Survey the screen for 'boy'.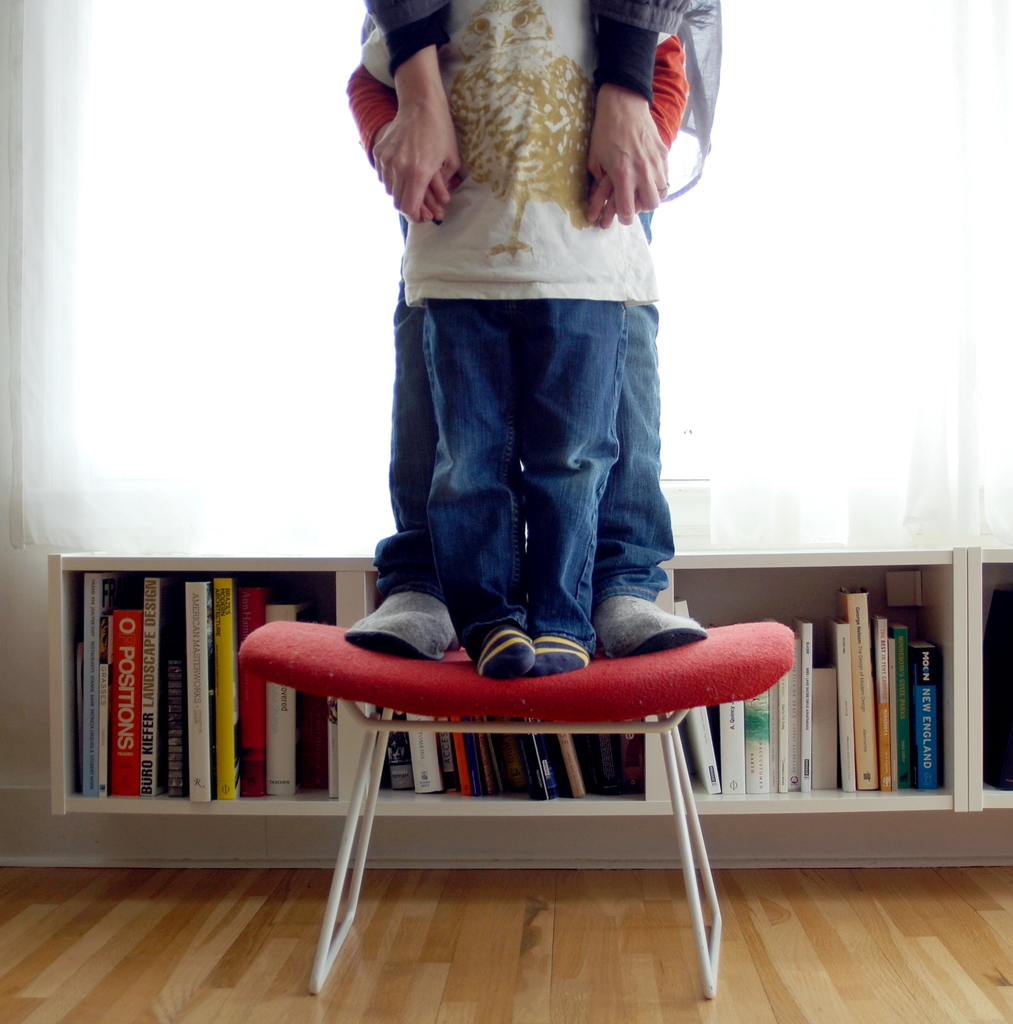
Survey found: Rect(346, 0, 690, 676).
